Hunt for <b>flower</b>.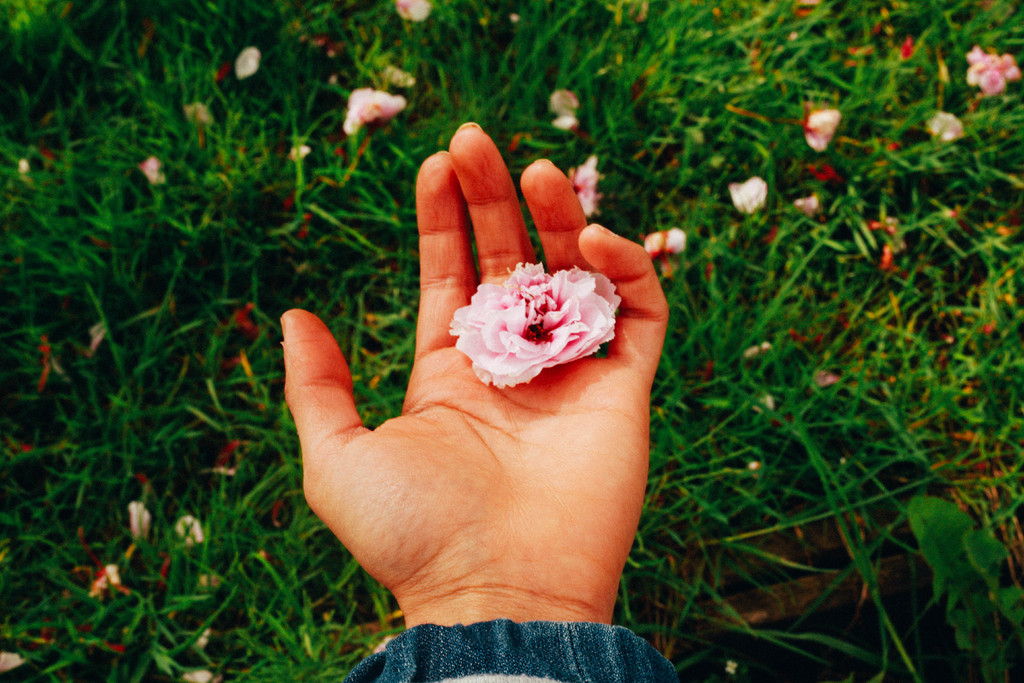
Hunted down at locate(136, 152, 169, 188).
